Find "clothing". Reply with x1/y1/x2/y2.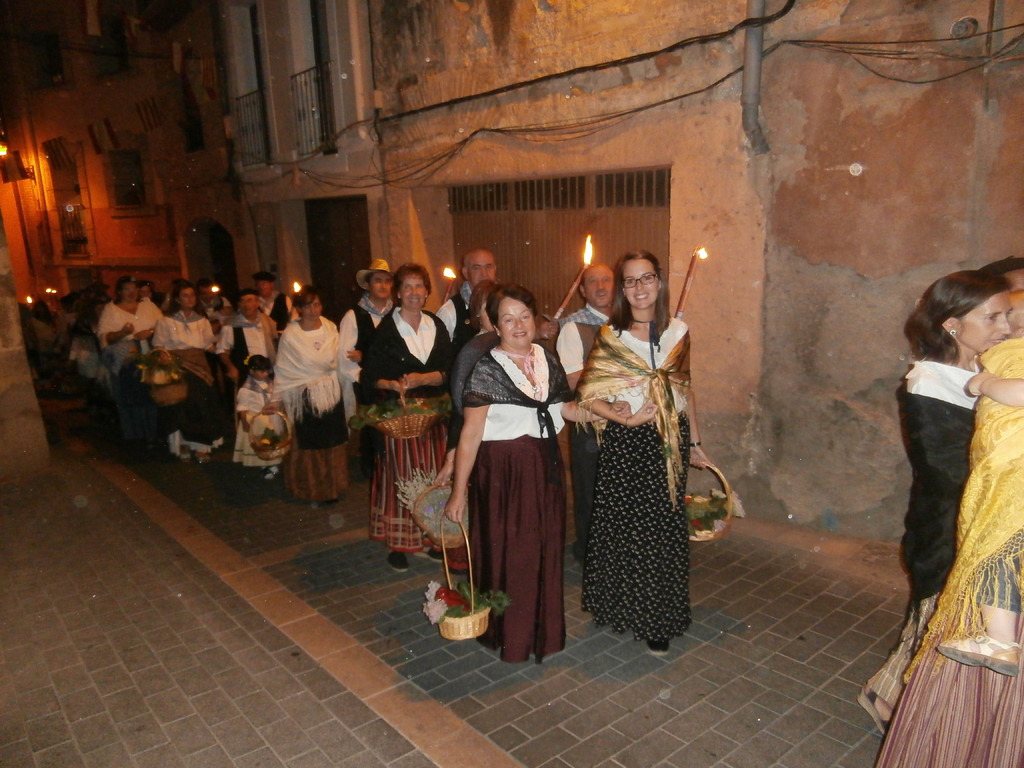
271/311/340/499.
